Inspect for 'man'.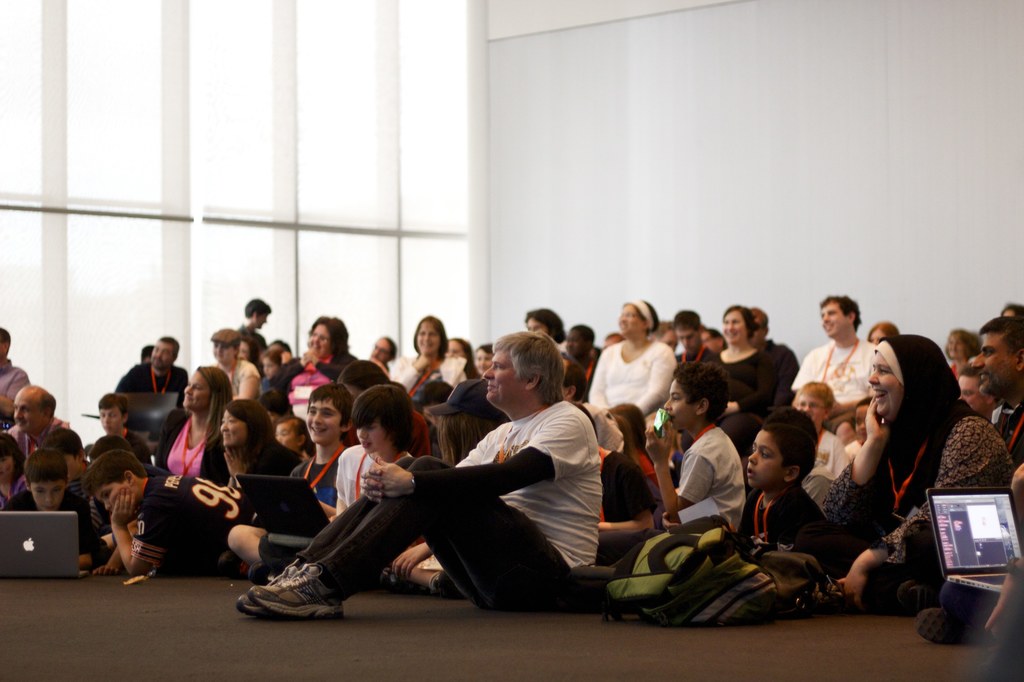
Inspection: region(754, 309, 800, 386).
